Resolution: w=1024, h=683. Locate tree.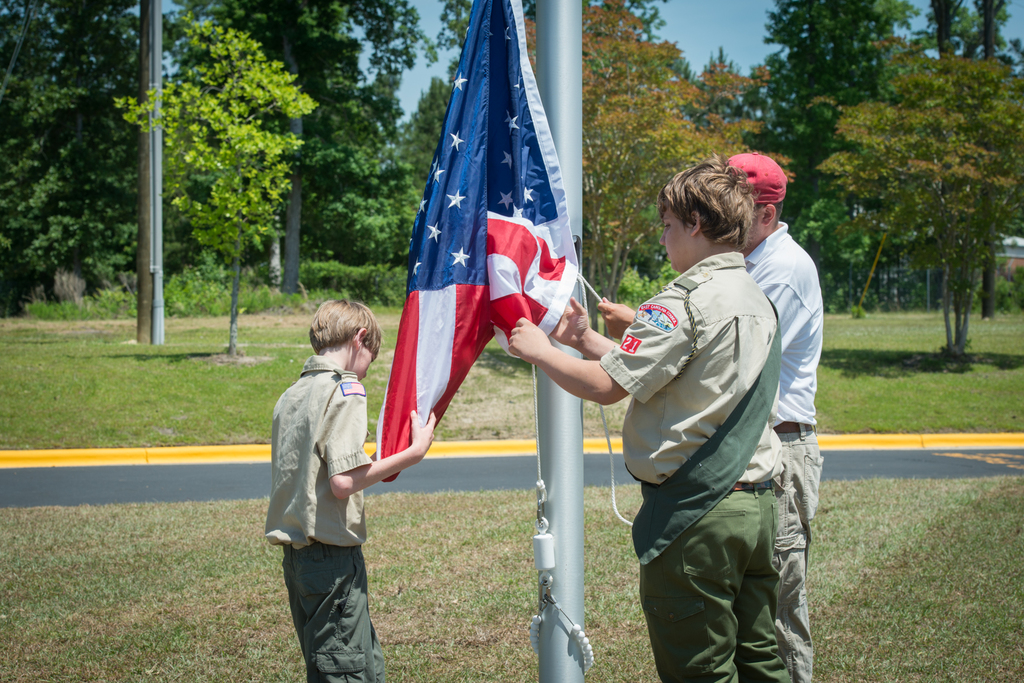
left=728, top=0, right=917, bottom=215.
